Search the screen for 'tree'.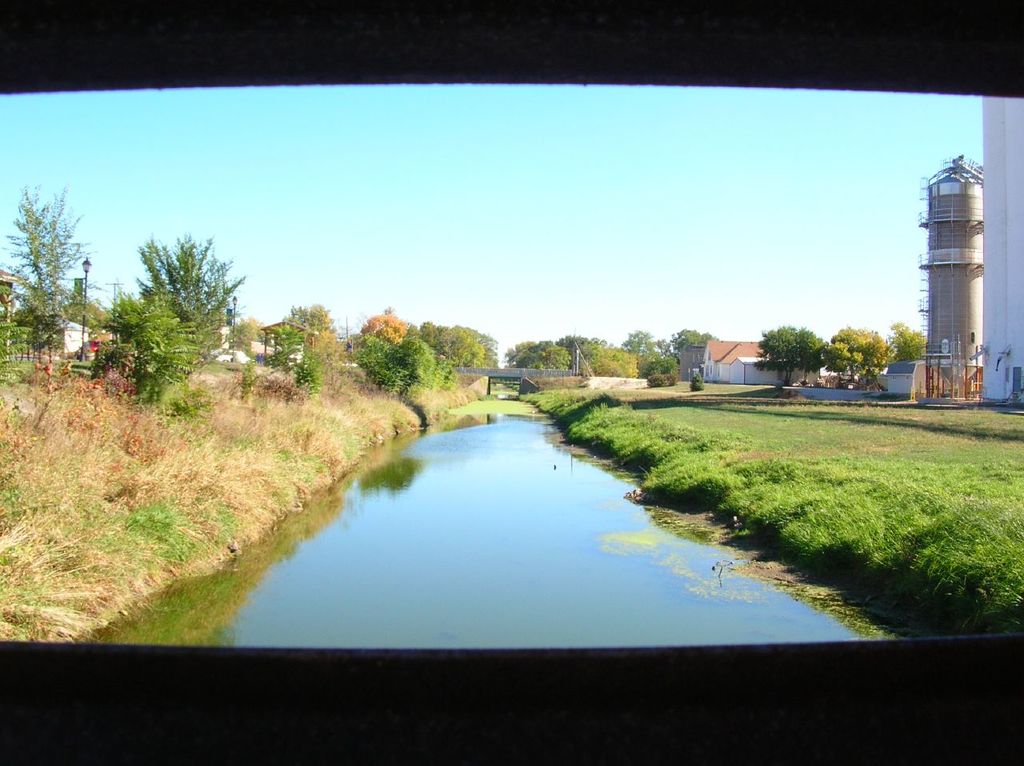
Found at l=668, t=327, r=719, b=355.
